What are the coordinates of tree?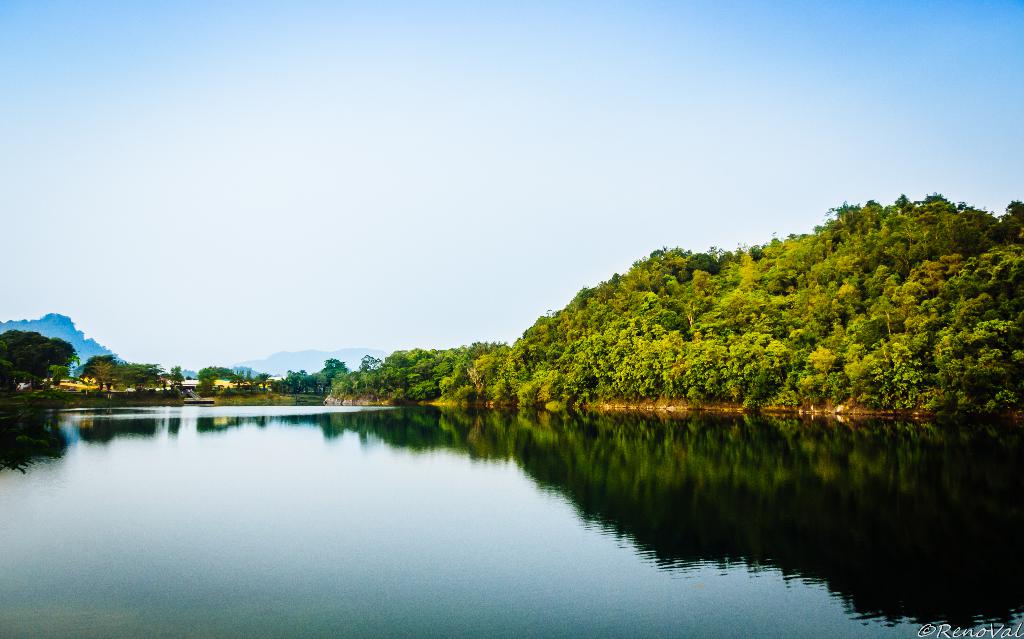
BBox(195, 363, 246, 402).
